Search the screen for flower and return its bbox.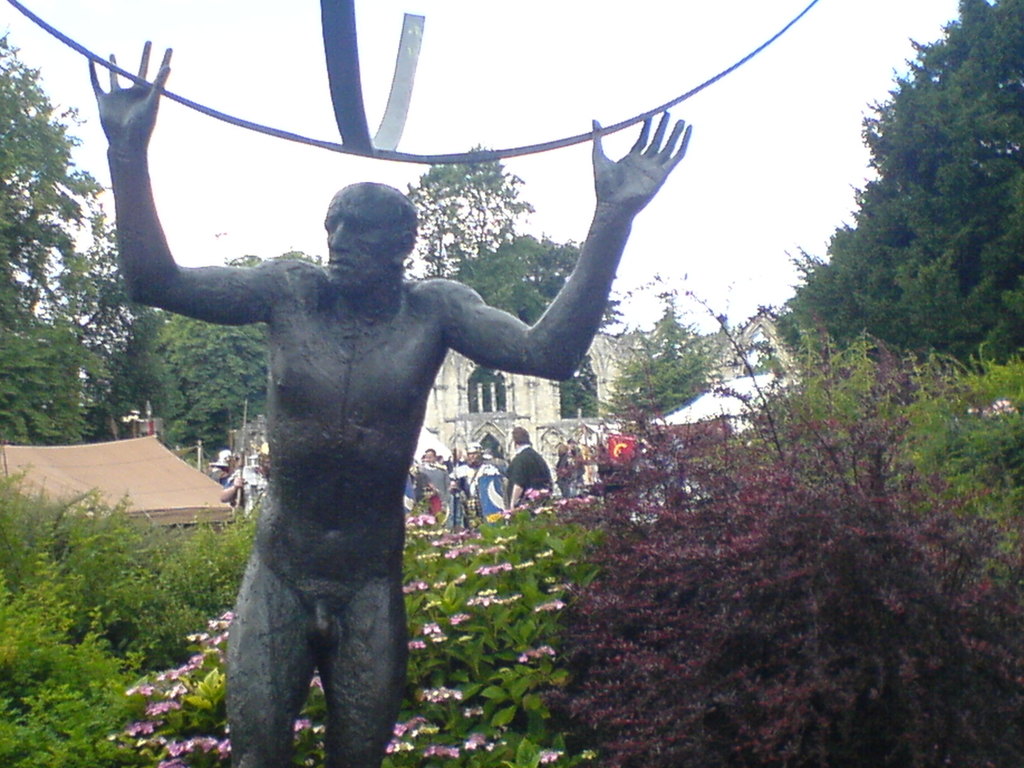
Found: [left=180, top=609, right=239, bottom=662].
